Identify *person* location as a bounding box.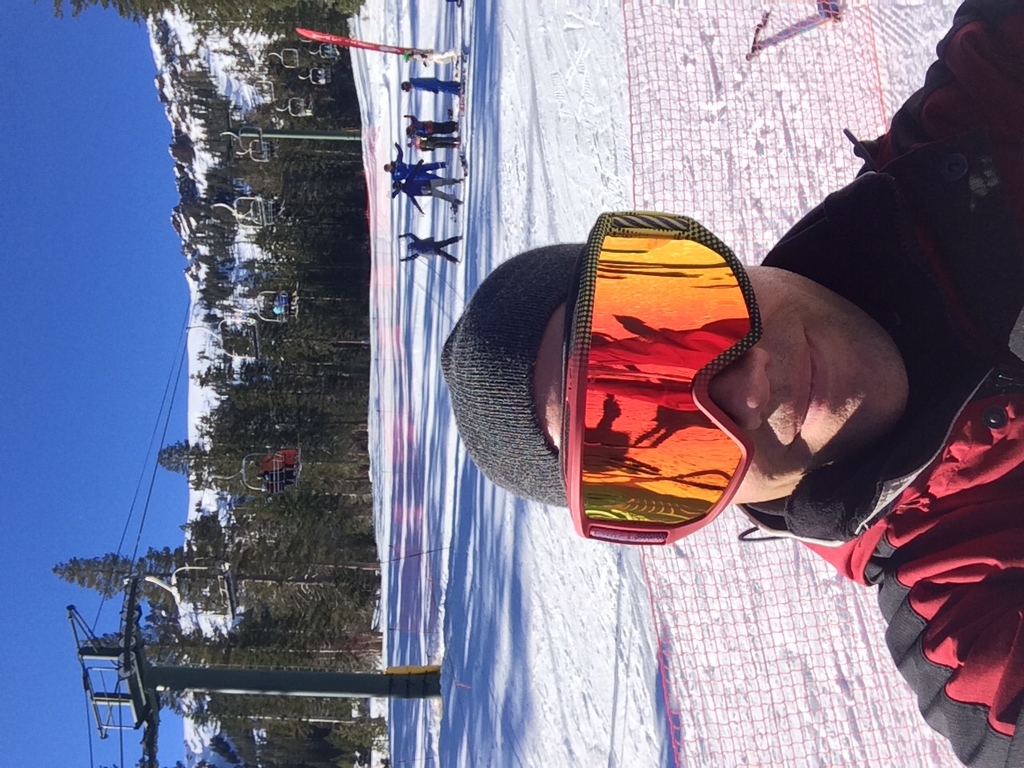
398:230:462:269.
